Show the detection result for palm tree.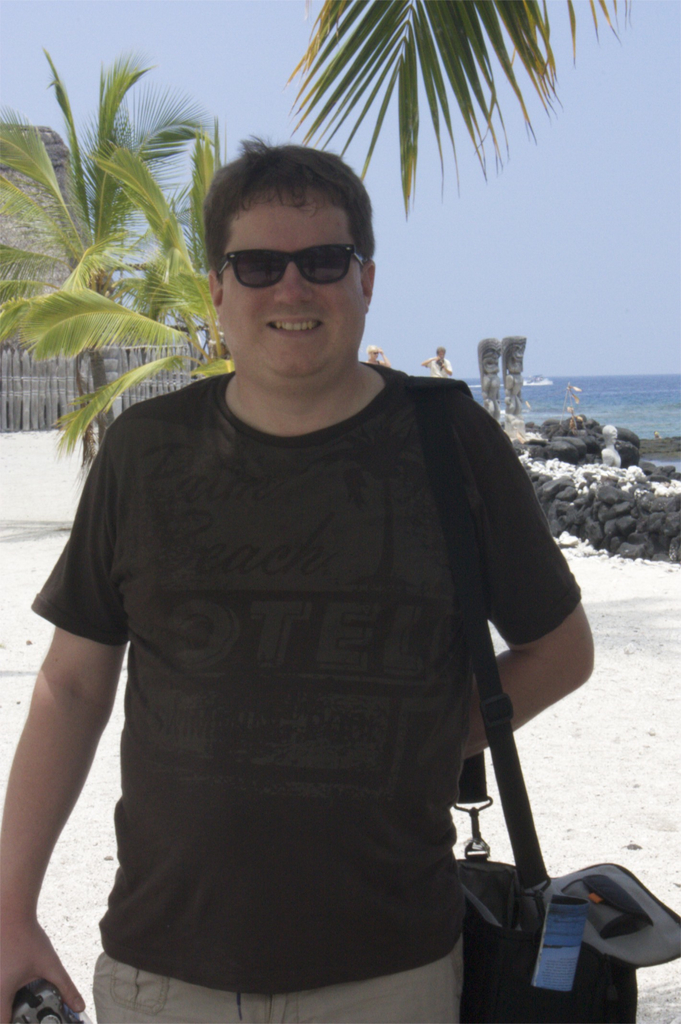
rect(23, 67, 211, 516).
